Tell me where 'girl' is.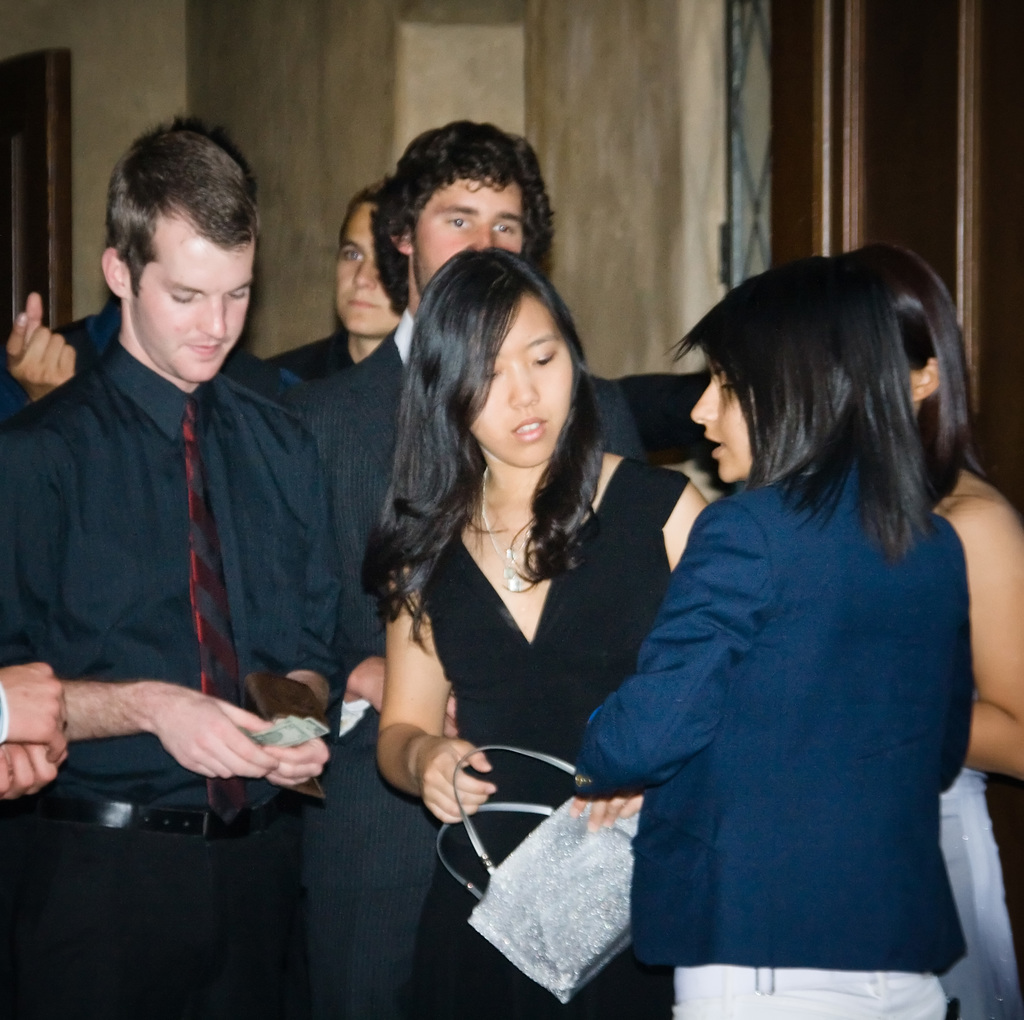
'girl' is at x1=561, y1=248, x2=979, y2=1019.
